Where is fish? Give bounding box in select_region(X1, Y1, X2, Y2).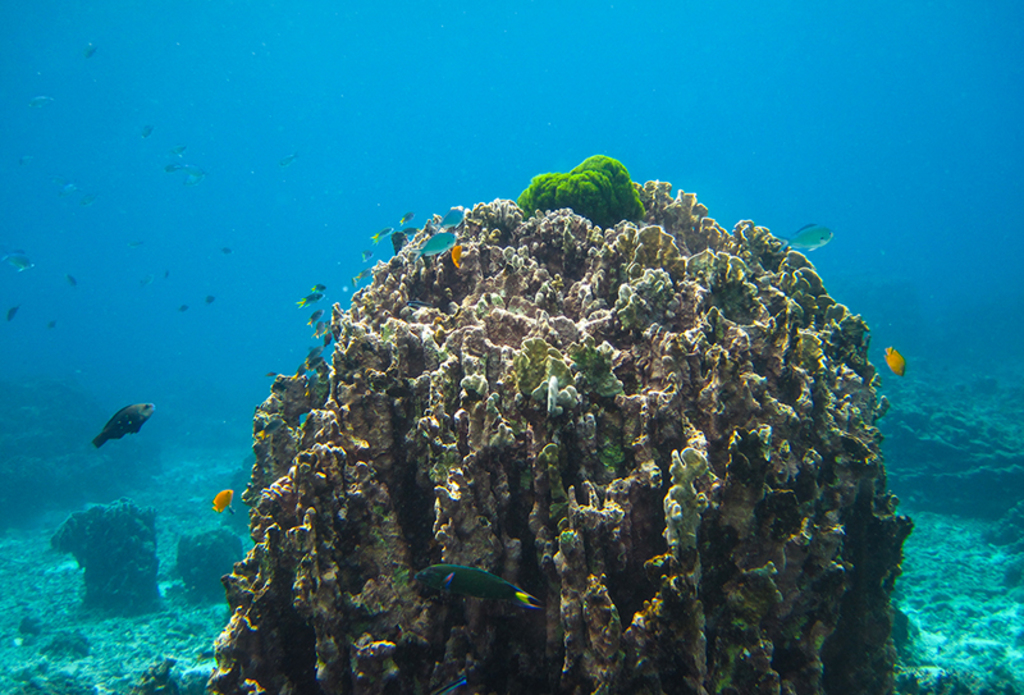
select_region(92, 399, 160, 447).
